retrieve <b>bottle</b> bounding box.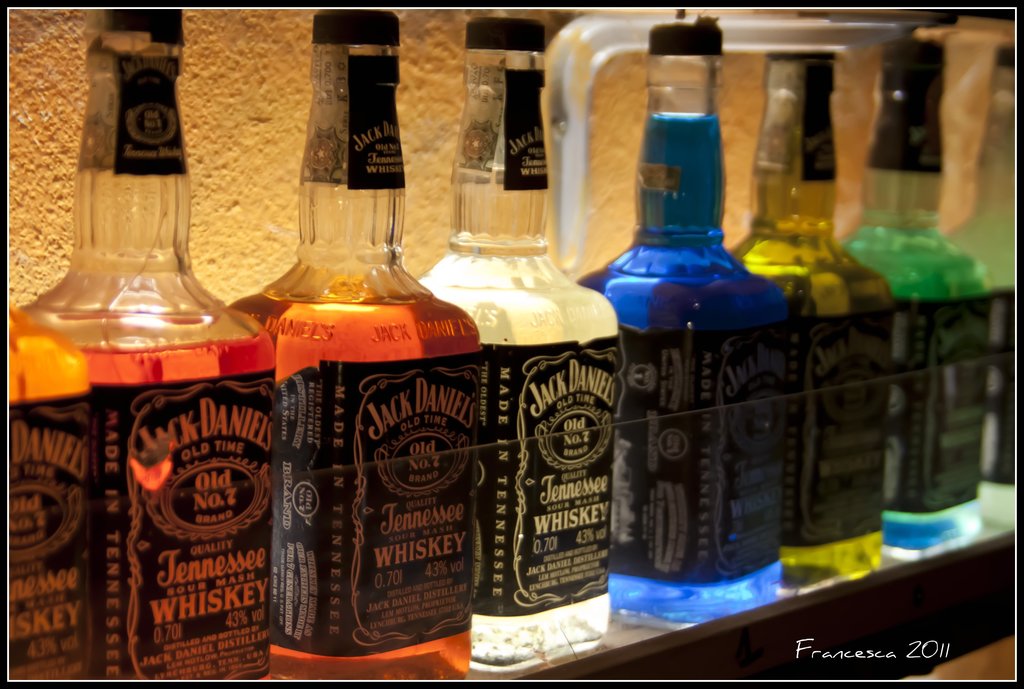
Bounding box: Rect(223, 13, 477, 679).
